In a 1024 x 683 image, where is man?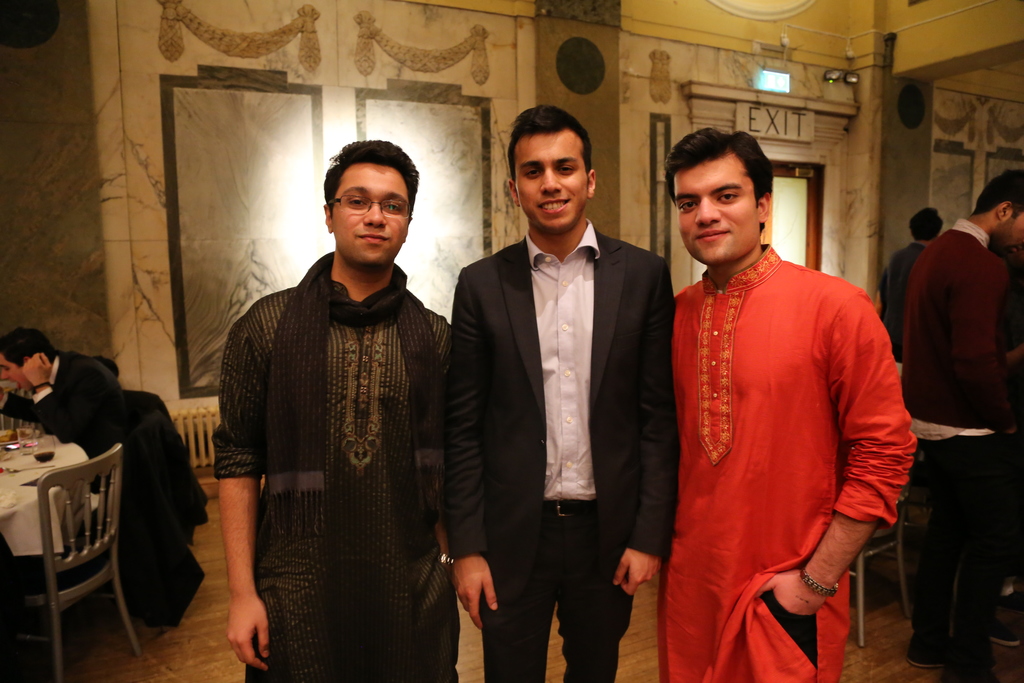
(left=0, top=325, right=128, bottom=639).
